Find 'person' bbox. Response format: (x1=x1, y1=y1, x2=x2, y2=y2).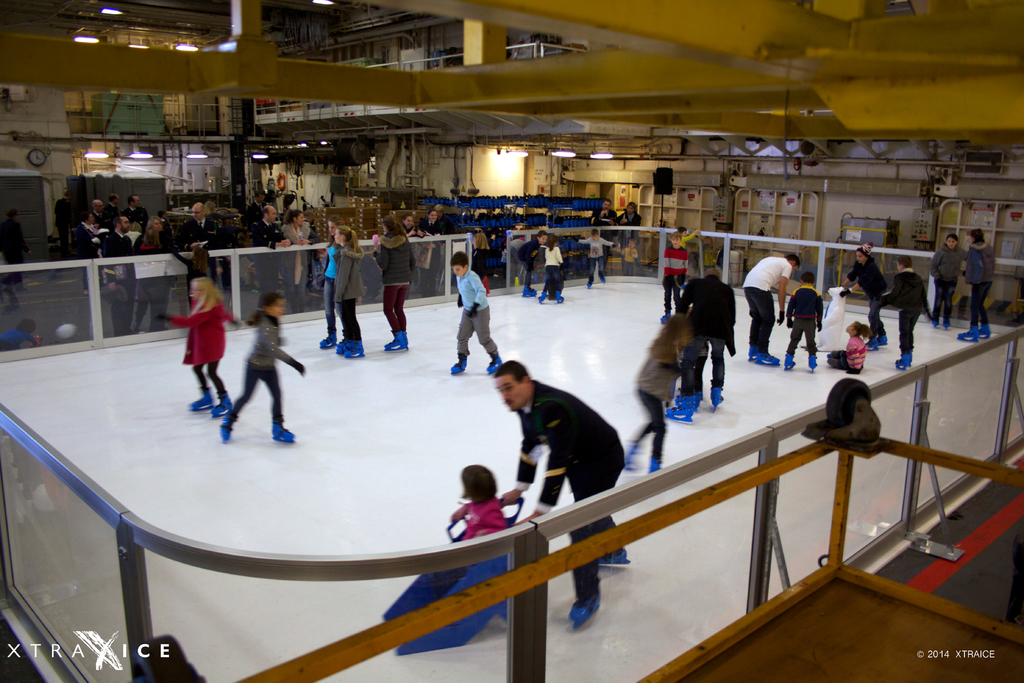
(x1=331, y1=227, x2=366, y2=362).
